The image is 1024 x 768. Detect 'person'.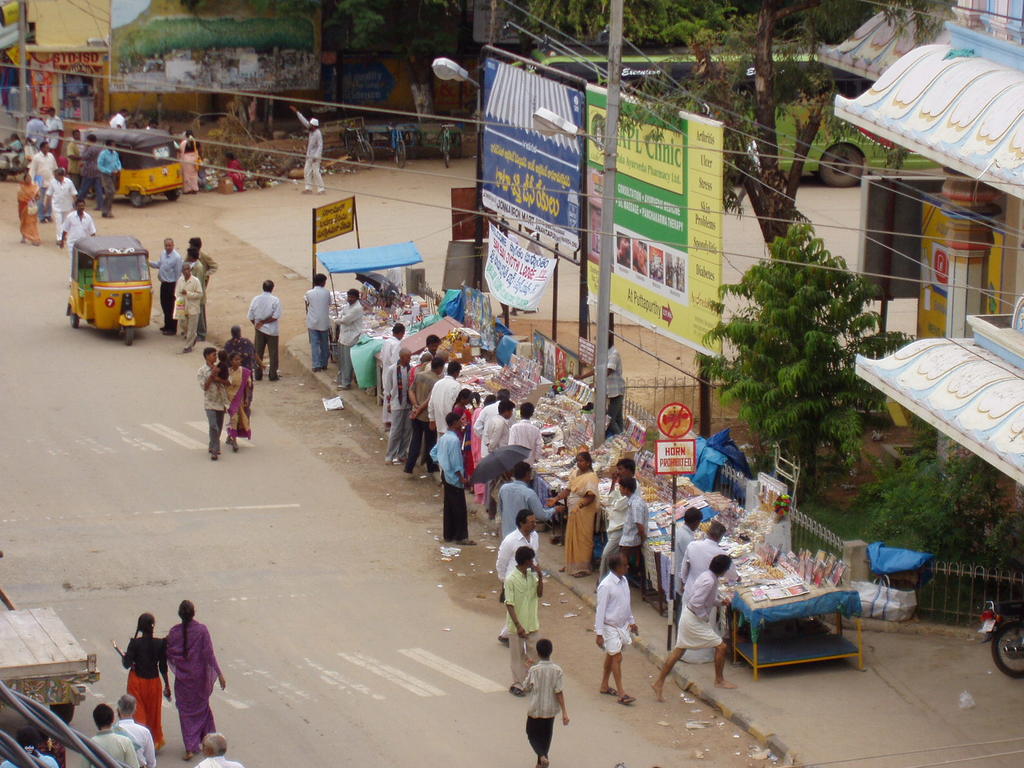
Detection: 173, 262, 202, 356.
